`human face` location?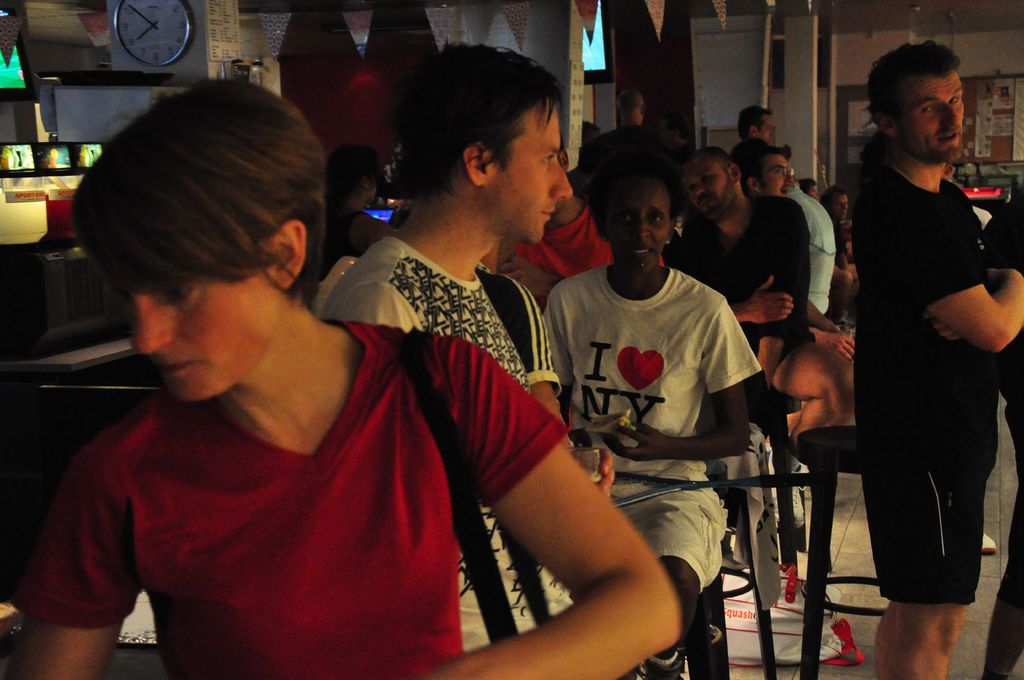
select_region(605, 184, 670, 274)
